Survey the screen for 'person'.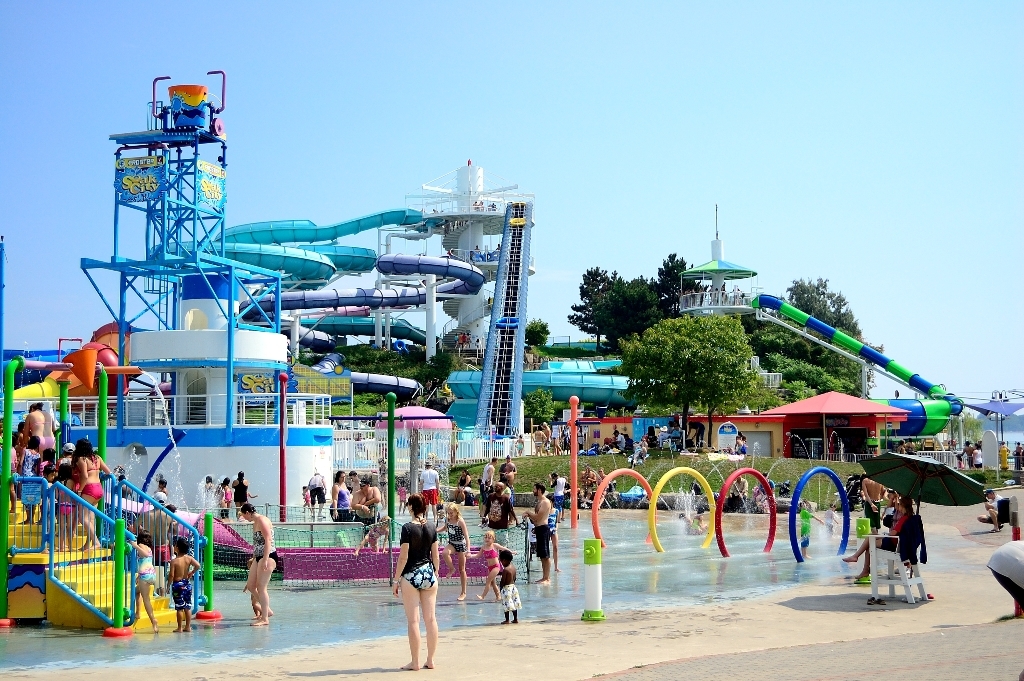
Survey found: bbox=[436, 503, 469, 601].
